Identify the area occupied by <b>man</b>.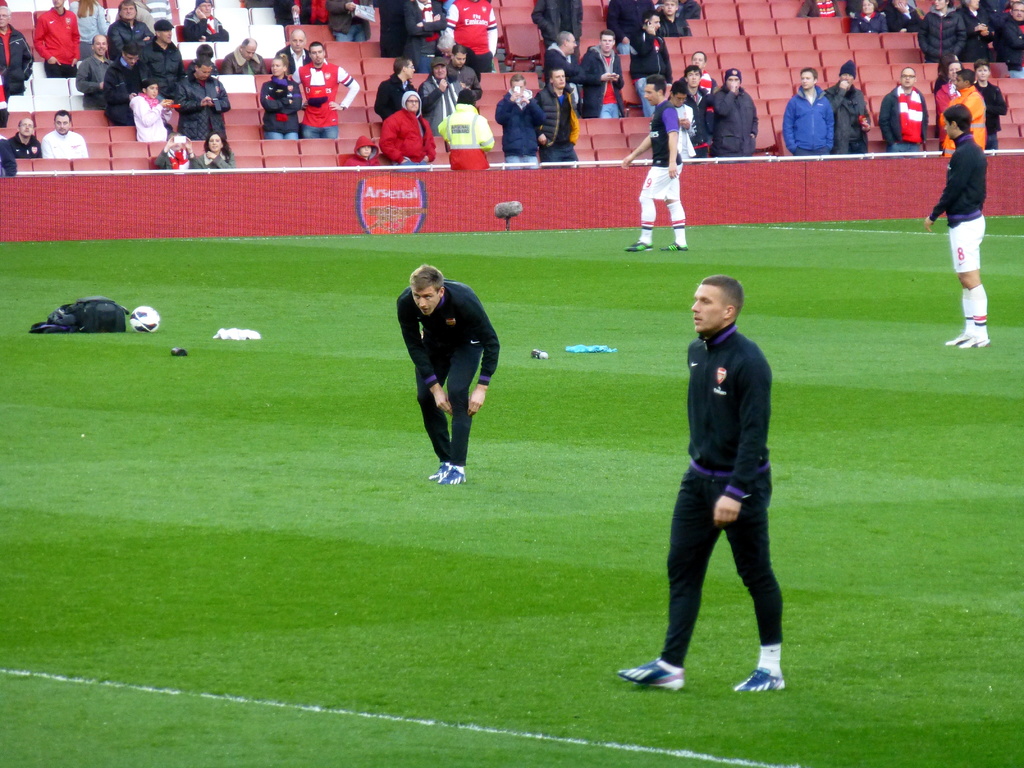
Area: select_region(216, 37, 267, 78).
